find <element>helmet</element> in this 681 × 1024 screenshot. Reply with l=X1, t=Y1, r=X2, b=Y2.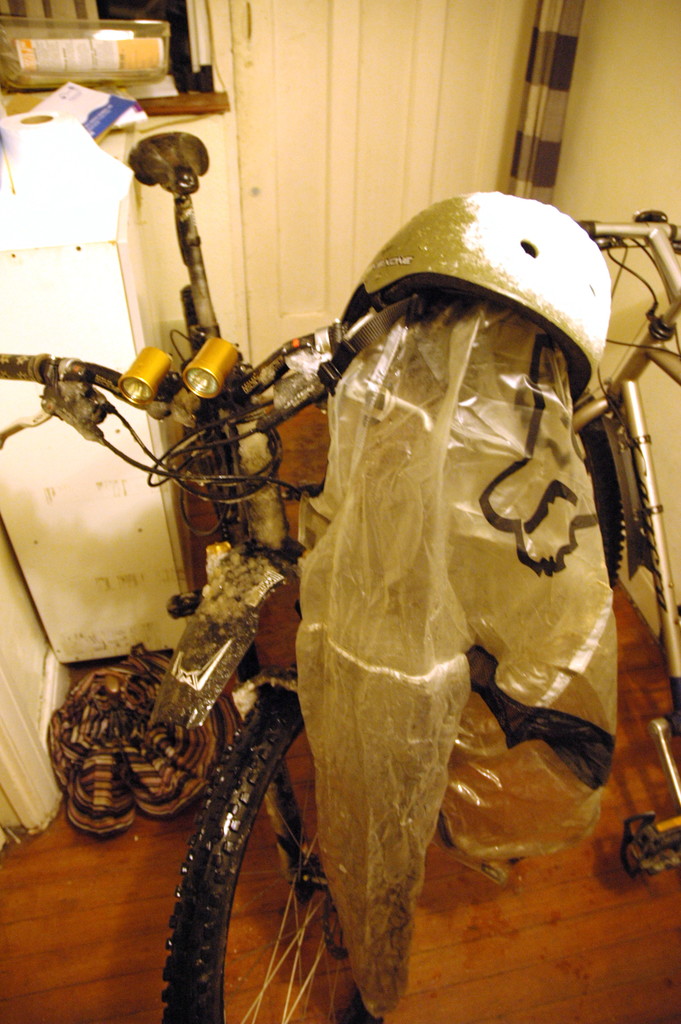
l=320, t=195, r=612, b=397.
